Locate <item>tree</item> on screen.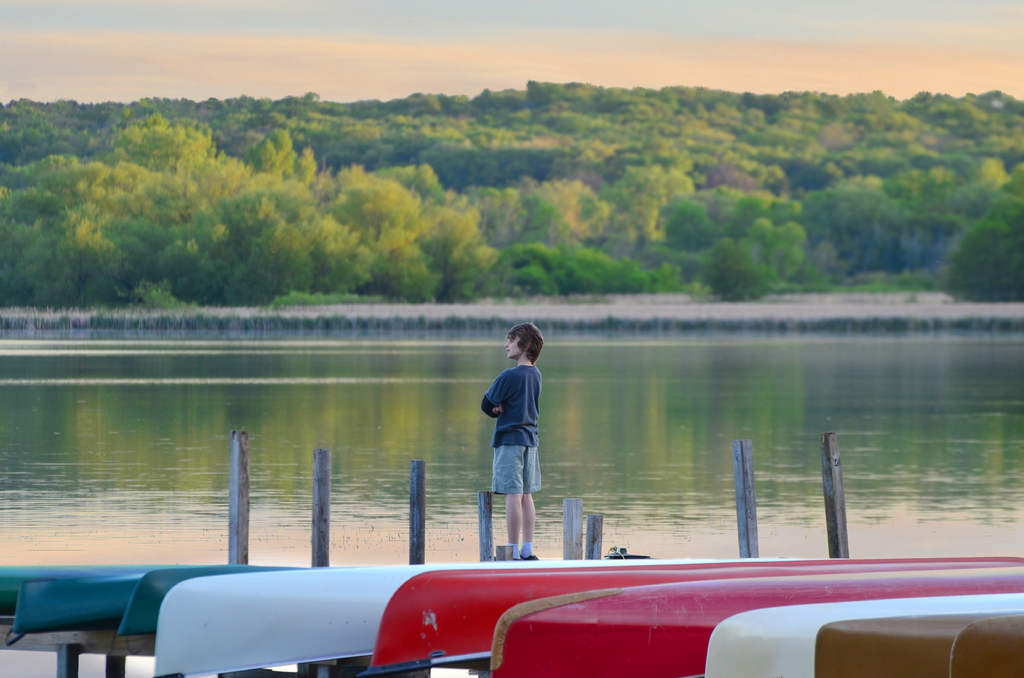
On screen at [957,187,1020,296].
